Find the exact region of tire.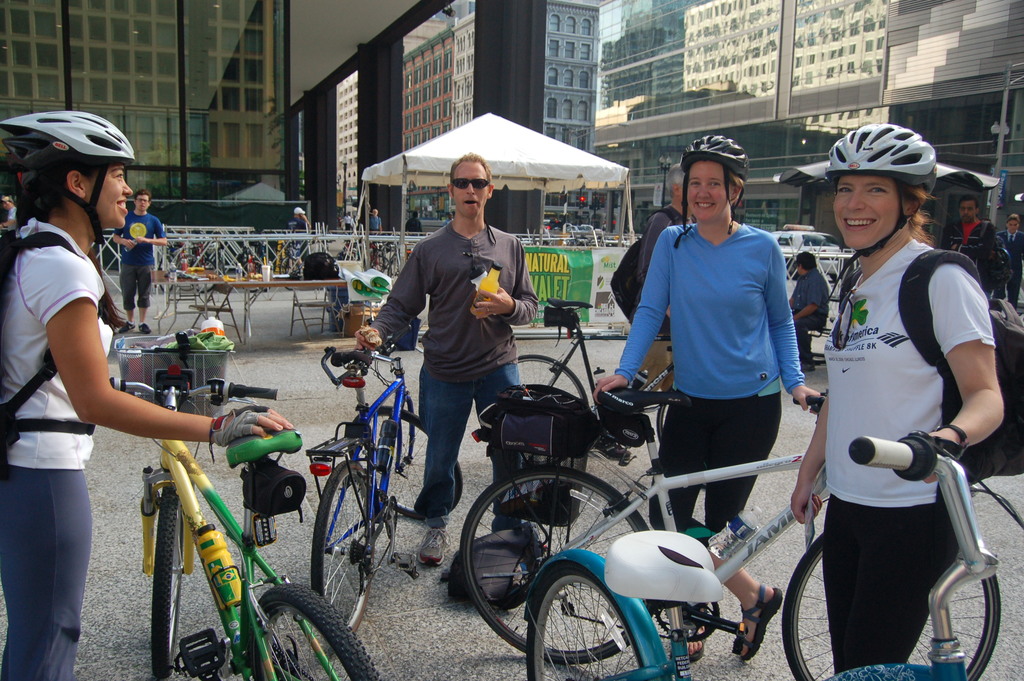
Exact region: [x1=780, y1=537, x2=1005, y2=680].
